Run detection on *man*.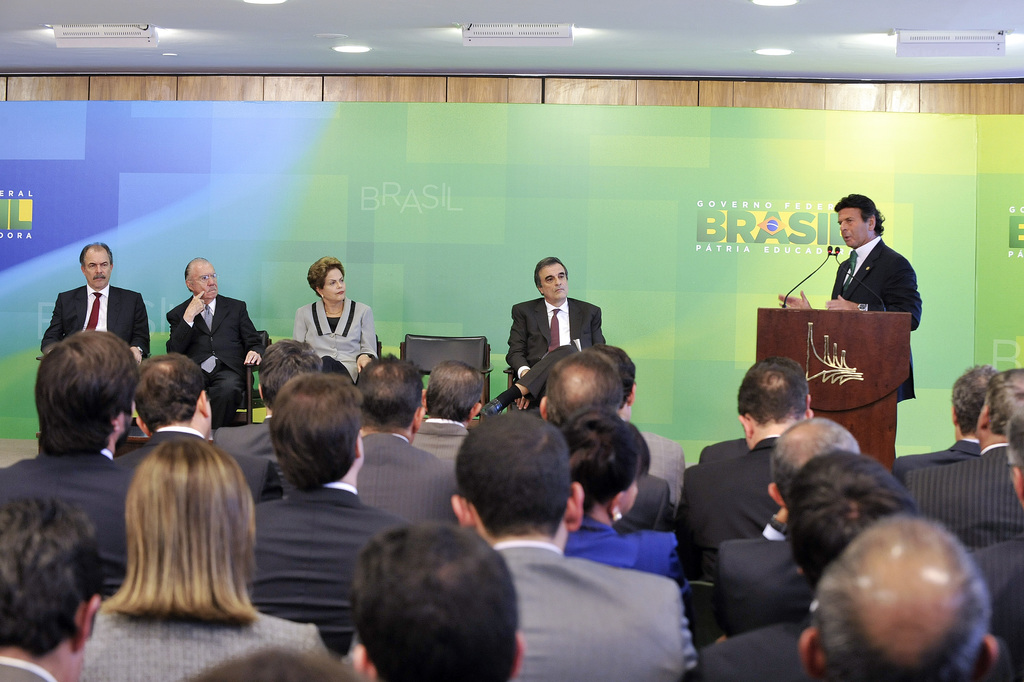
Result: pyautogui.locateOnScreen(777, 191, 921, 404).
